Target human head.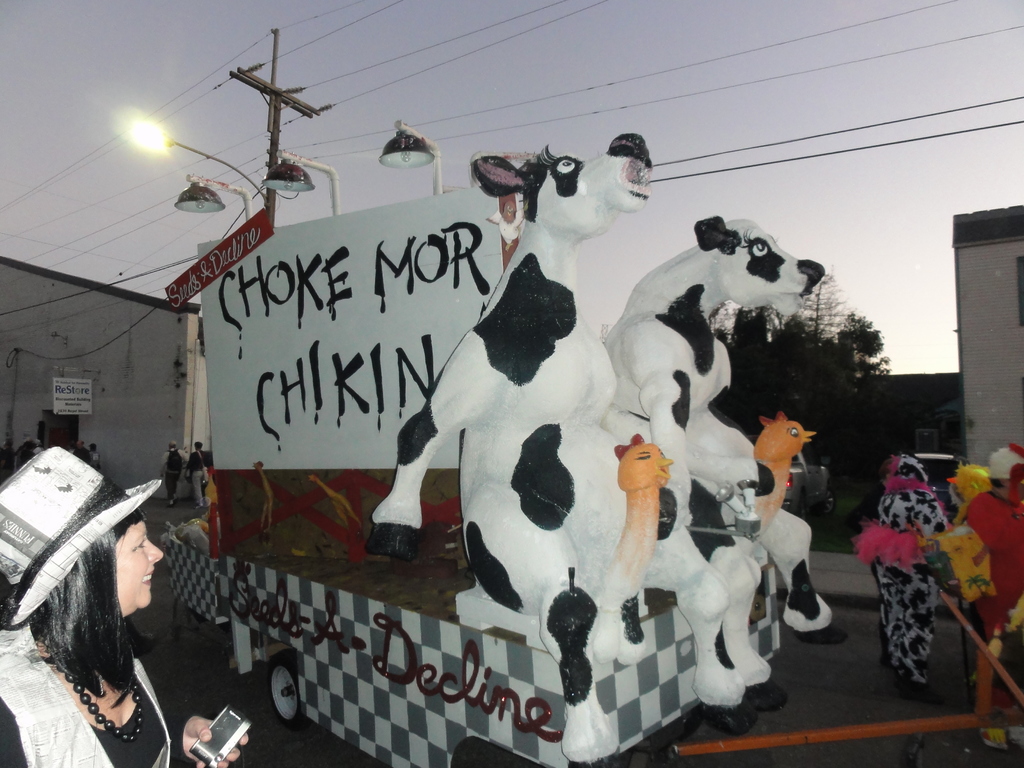
Target region: bbox=[878, 451, 931, 493].
